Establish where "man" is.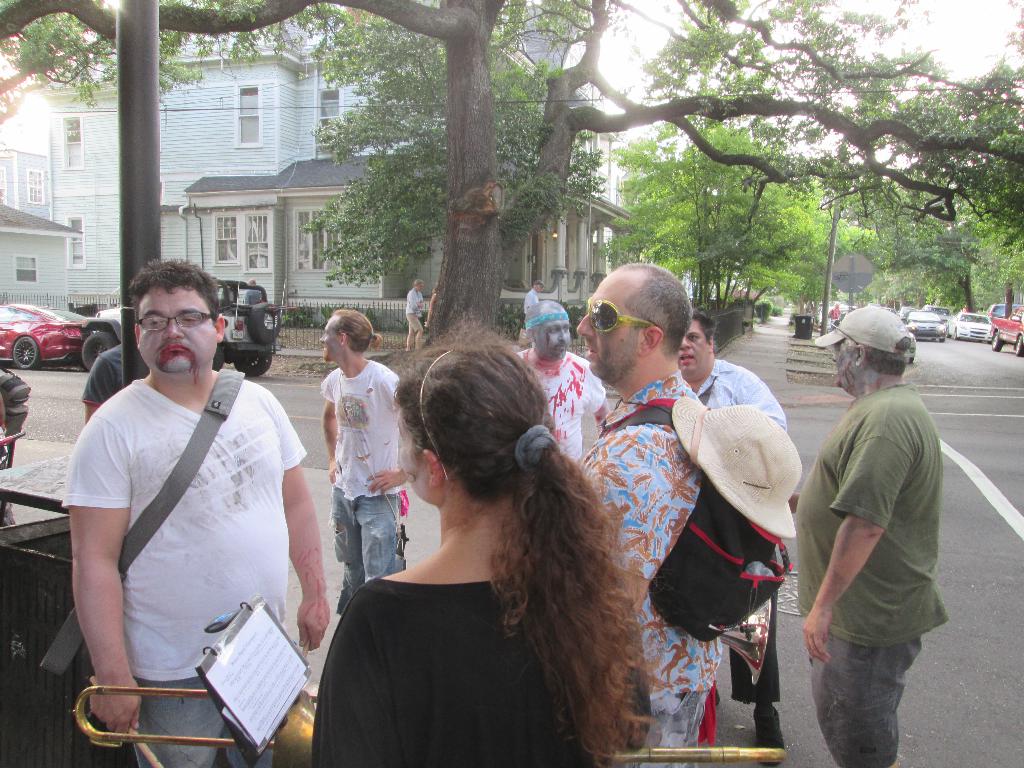
Established at [319,307,412,612].
